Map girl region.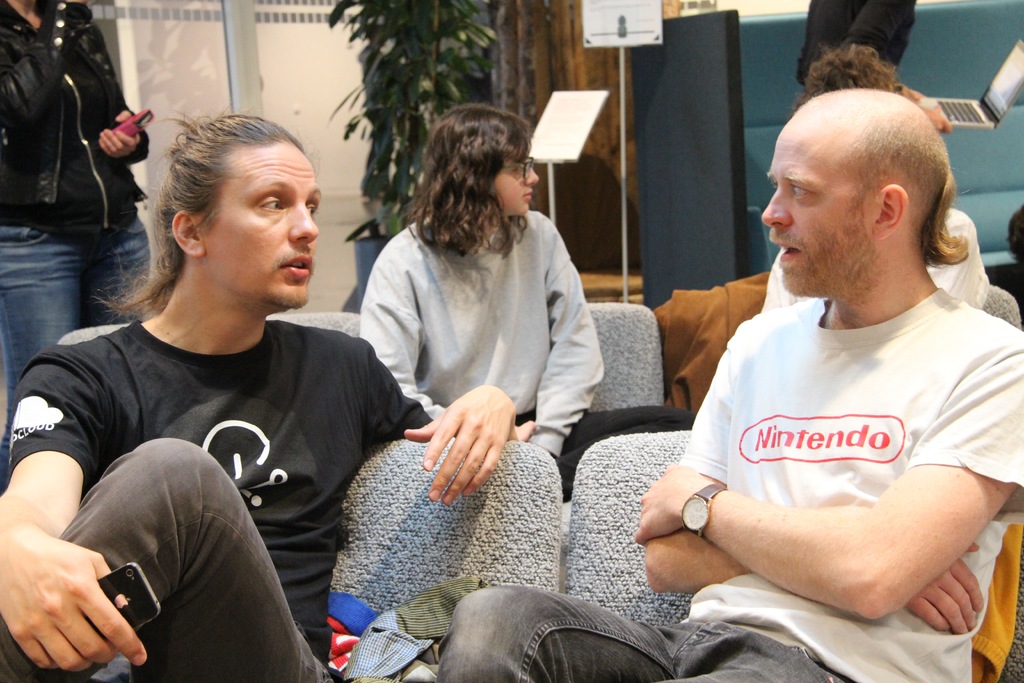
Mapped to <box>360,104,696,504</box>.
